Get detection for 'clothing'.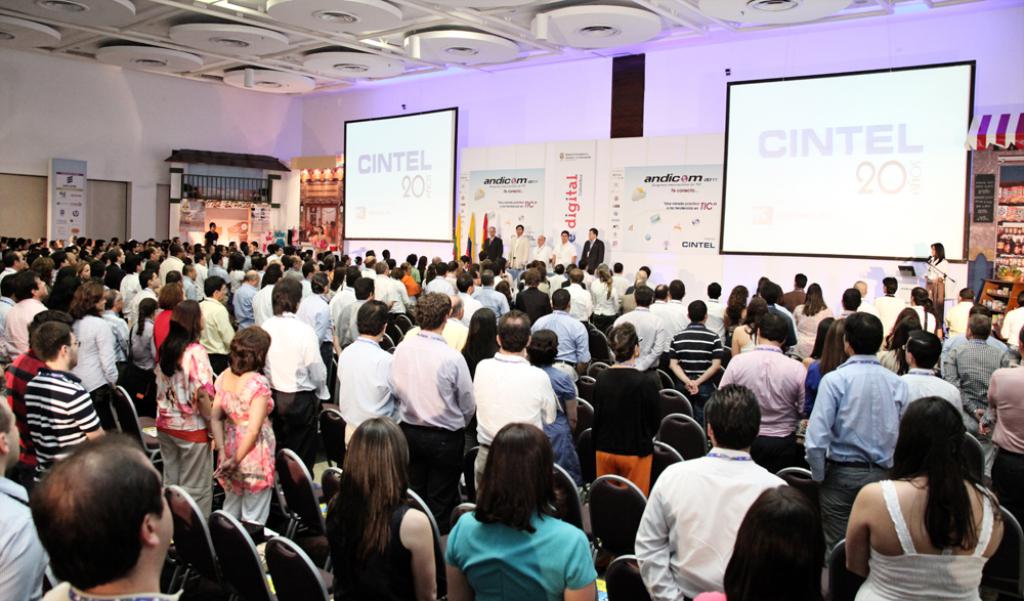
Detection: <bbox>634, 450, 791, 600</bbox>.
